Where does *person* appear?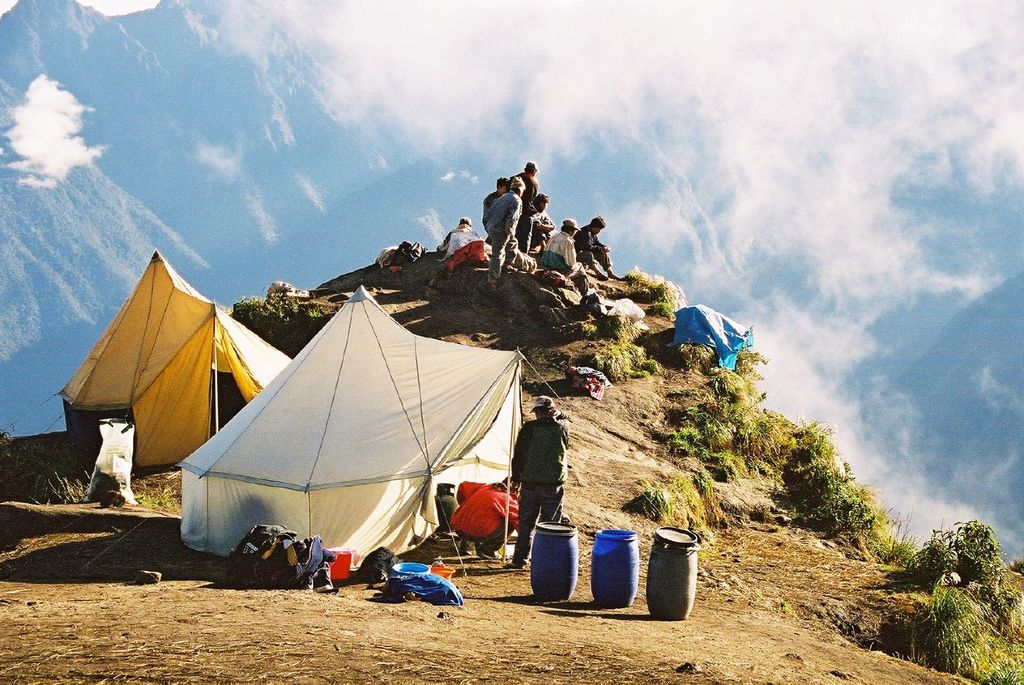
Appears at (x1=508, y1=393, x2=571, y2=568).
